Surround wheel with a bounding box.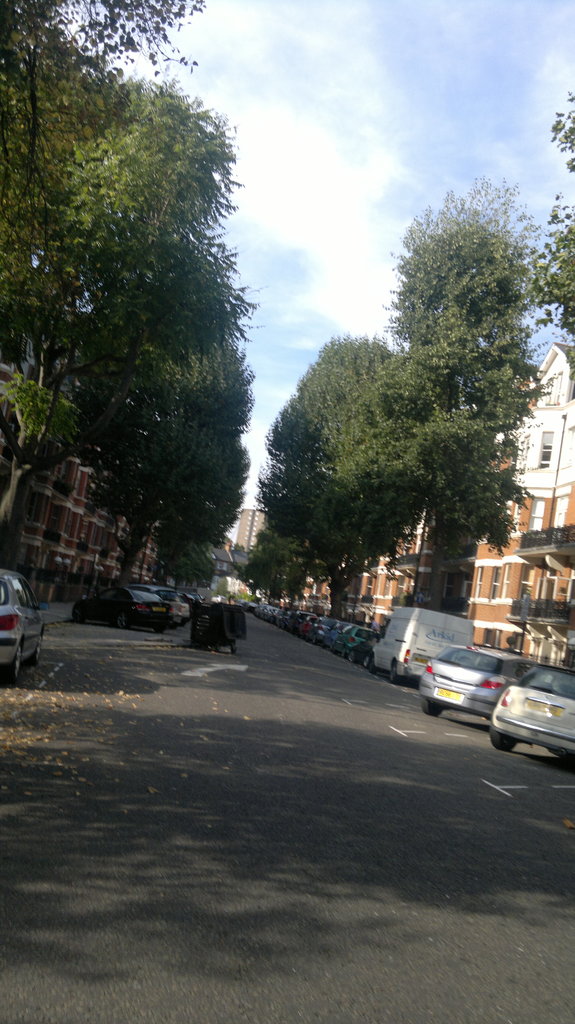
{"left": 346, "top": 653, "right": 357, "bottom": 663}.
